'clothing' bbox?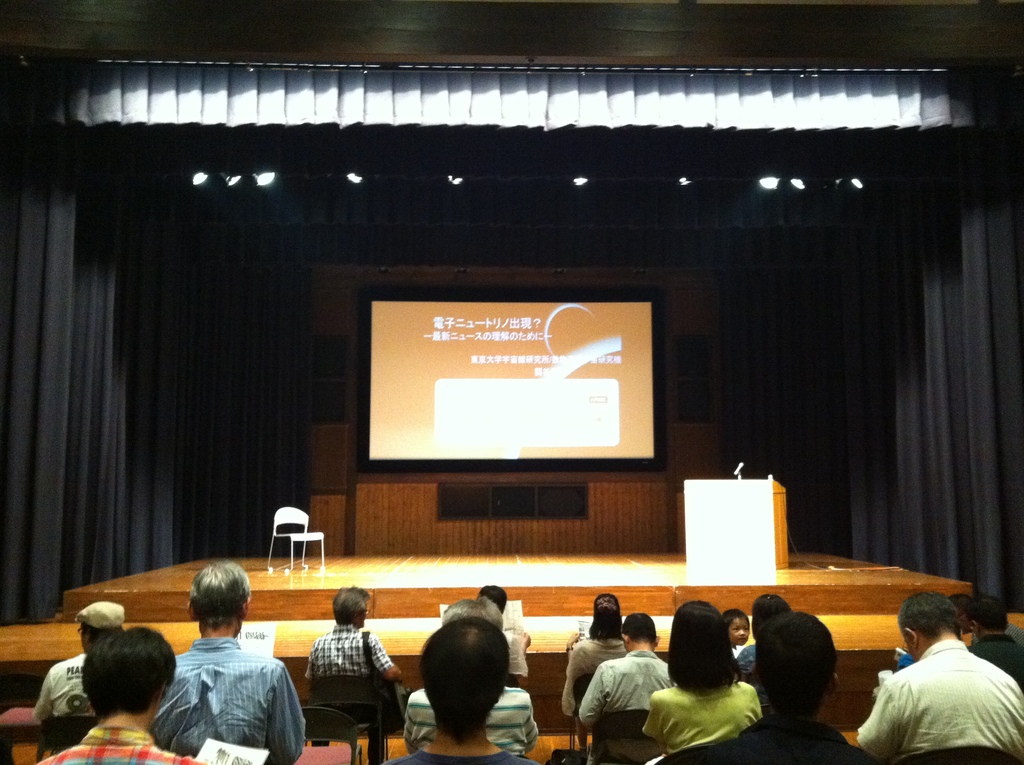
<bbox>378, 745, 545, 764</bbox>
